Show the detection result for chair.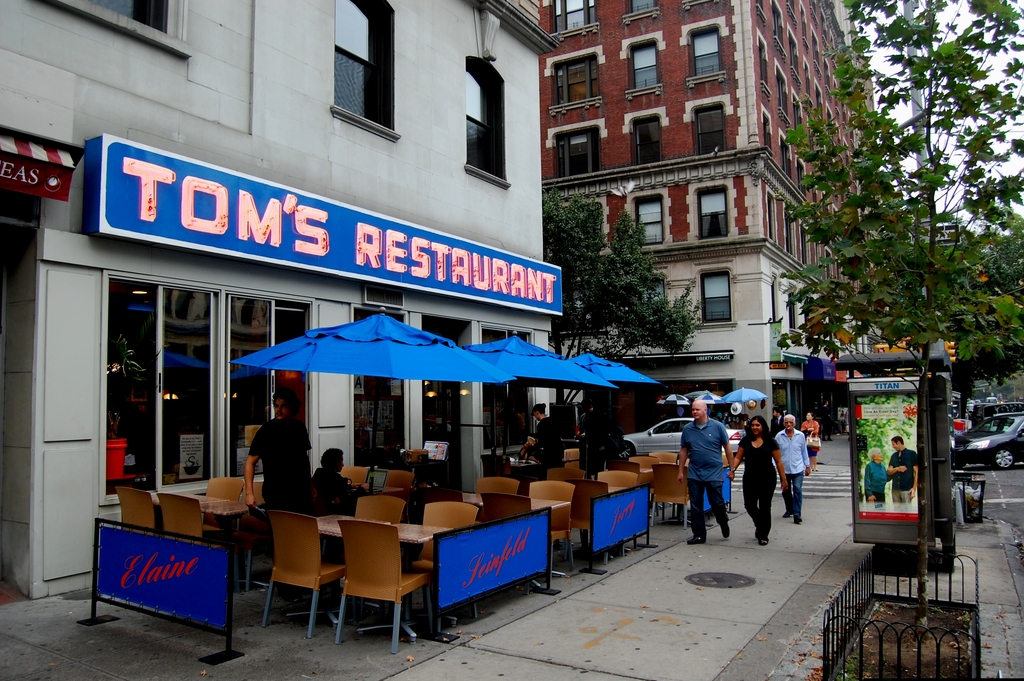
x1=351 y1=489 x2=406 y2=524.
